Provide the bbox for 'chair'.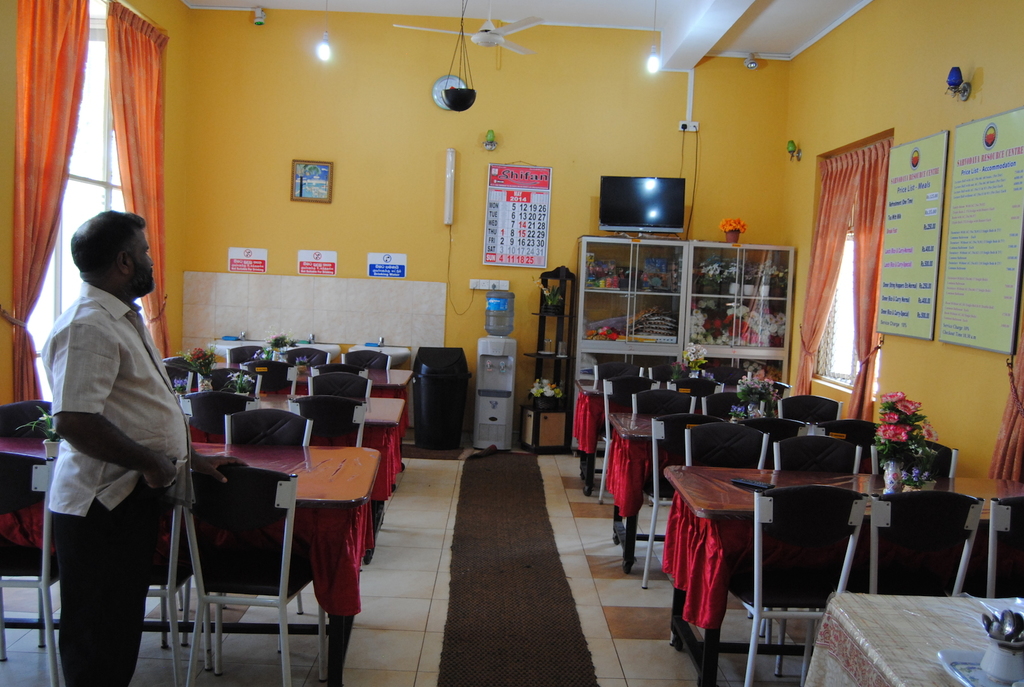
(671,421,774,646).
